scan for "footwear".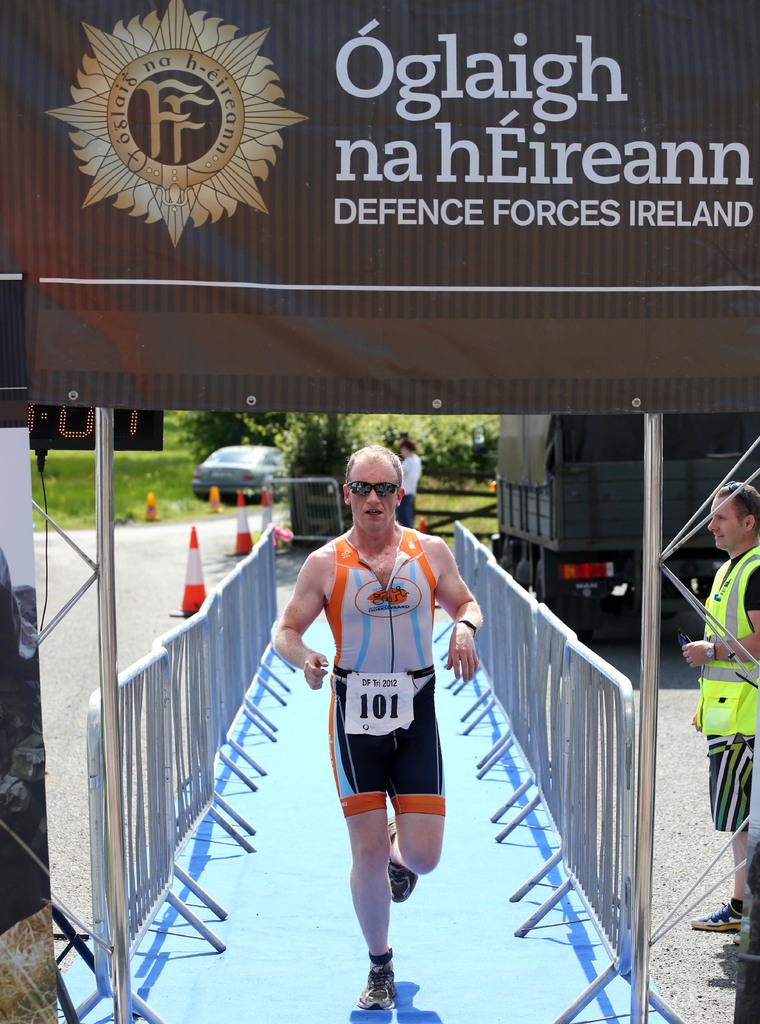
Scan result: bbox=(691, 897, 741, 934).
